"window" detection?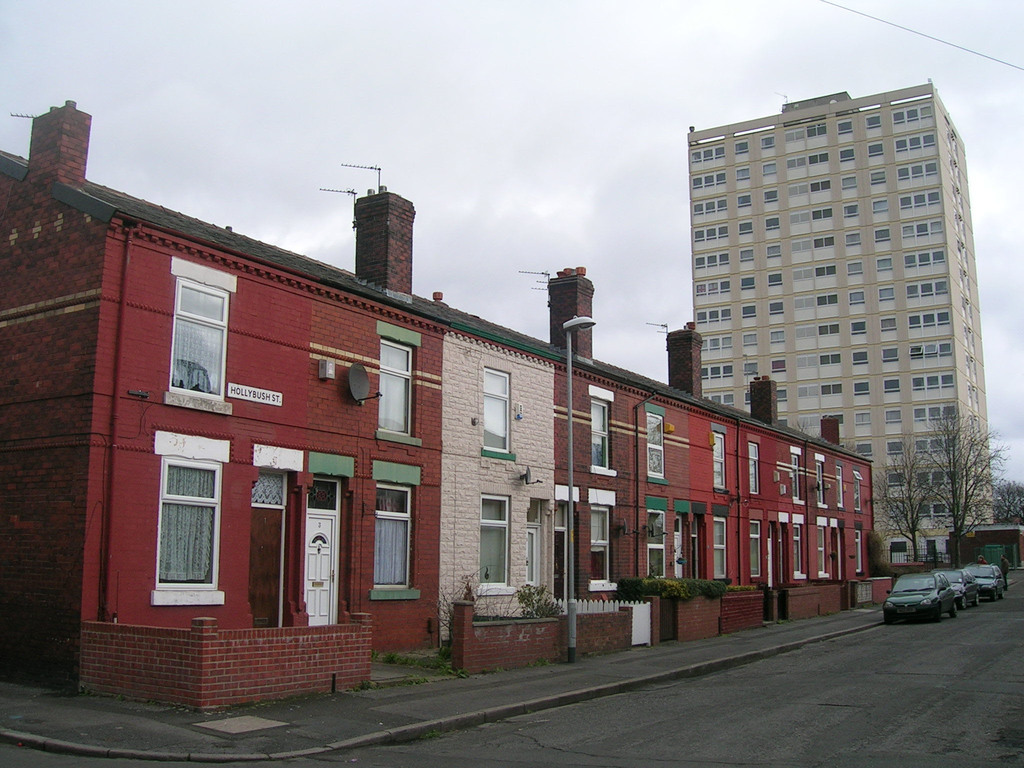
l=703, t=387, r=735, b=404
